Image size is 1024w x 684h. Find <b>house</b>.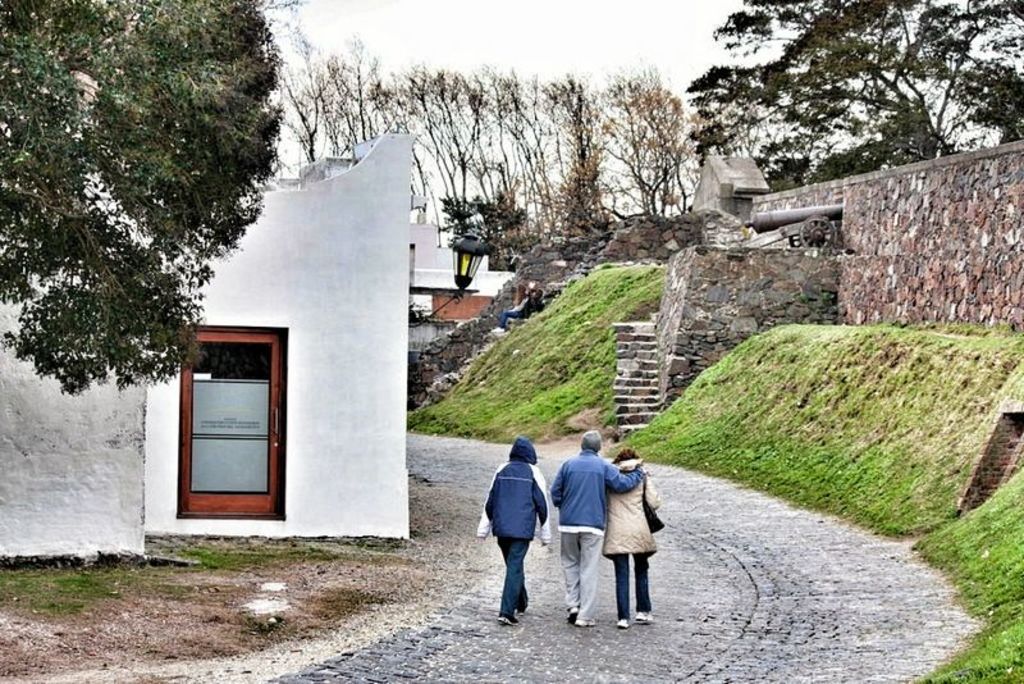
locate(402, 222, 522, 356).
